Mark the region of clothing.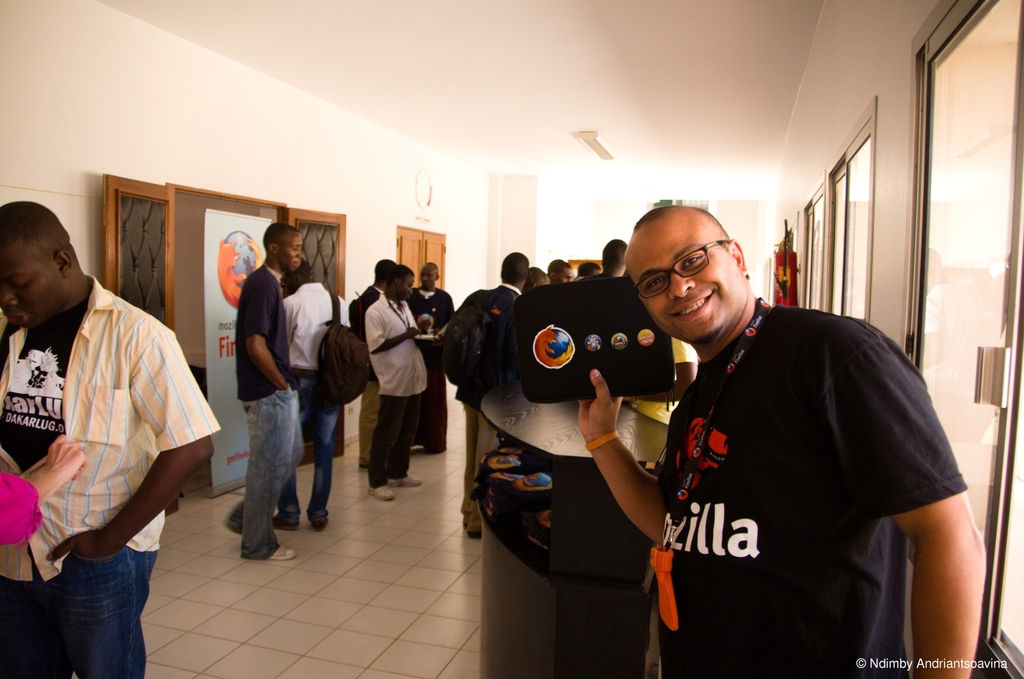
Region: <box>634,337,698,422</box>.
